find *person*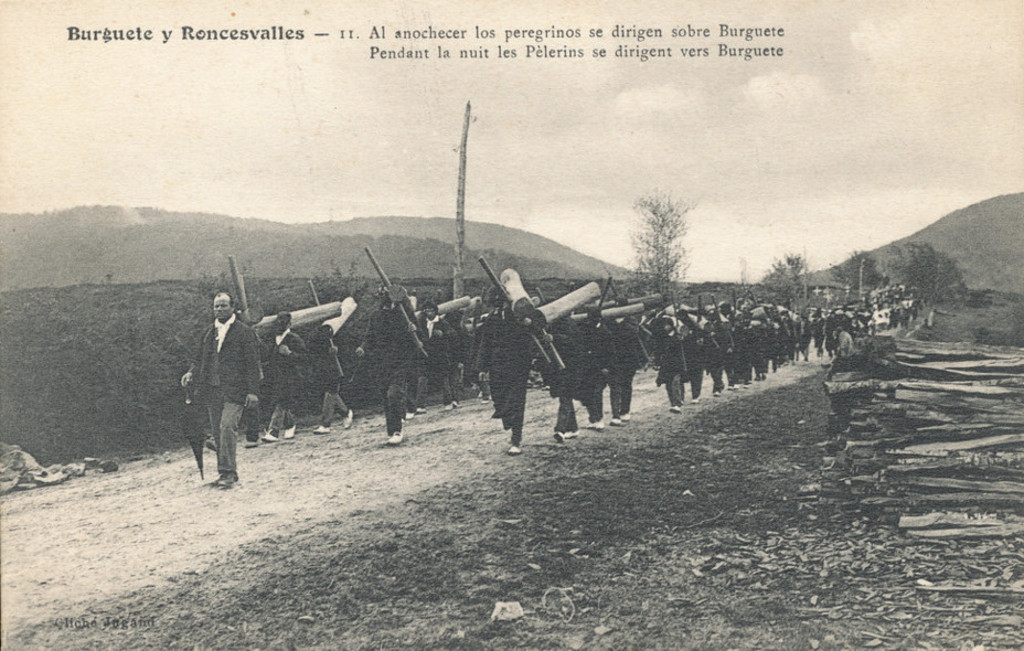
{"x1": 259, "y1": 309, "x2": 311, "y2": 444}
